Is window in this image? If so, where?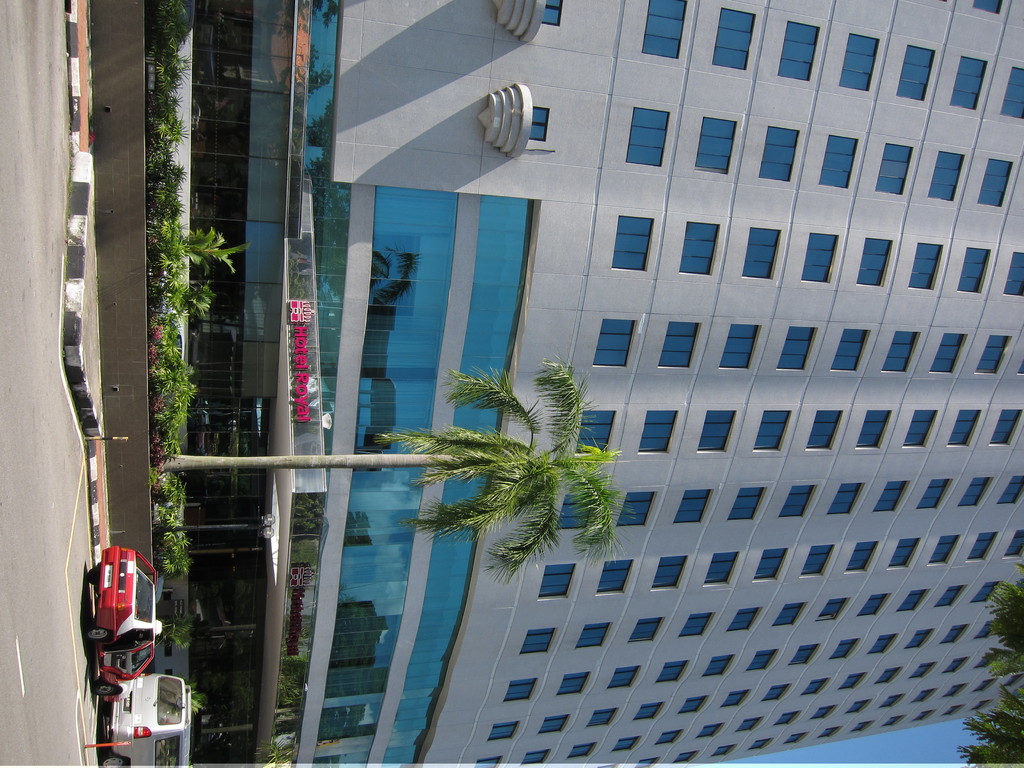
Yes, at [918,474,952,520].
